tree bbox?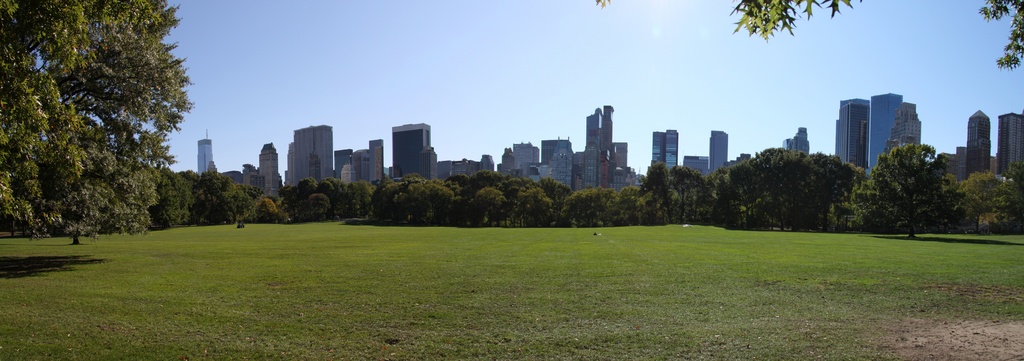
[20,3,200,252]
